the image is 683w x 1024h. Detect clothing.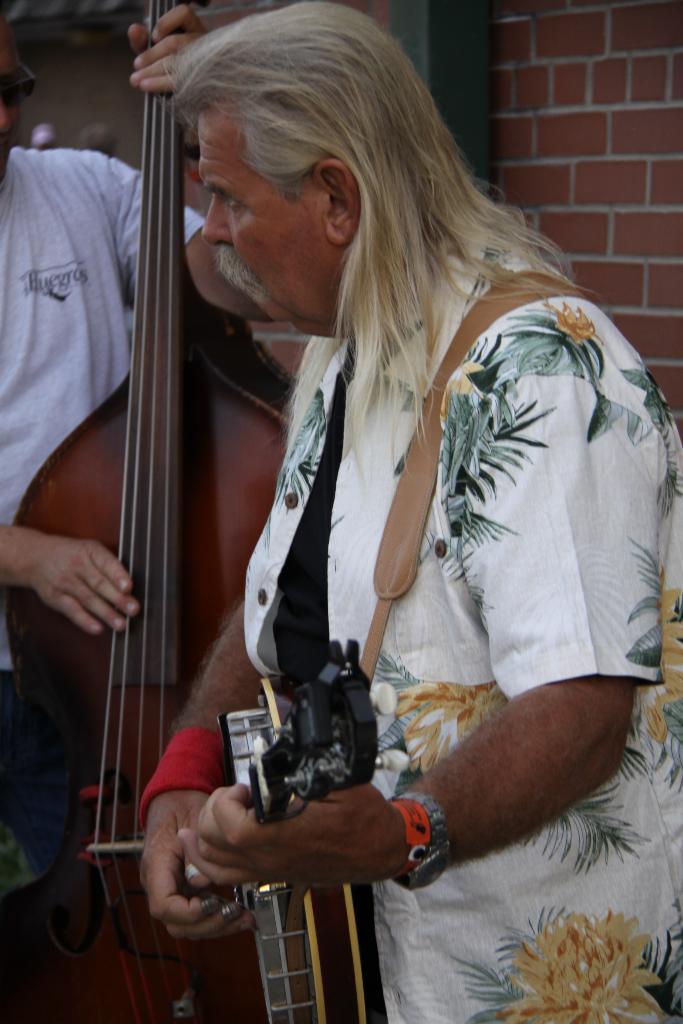
Detection: box(0, 147, 206, 672).
